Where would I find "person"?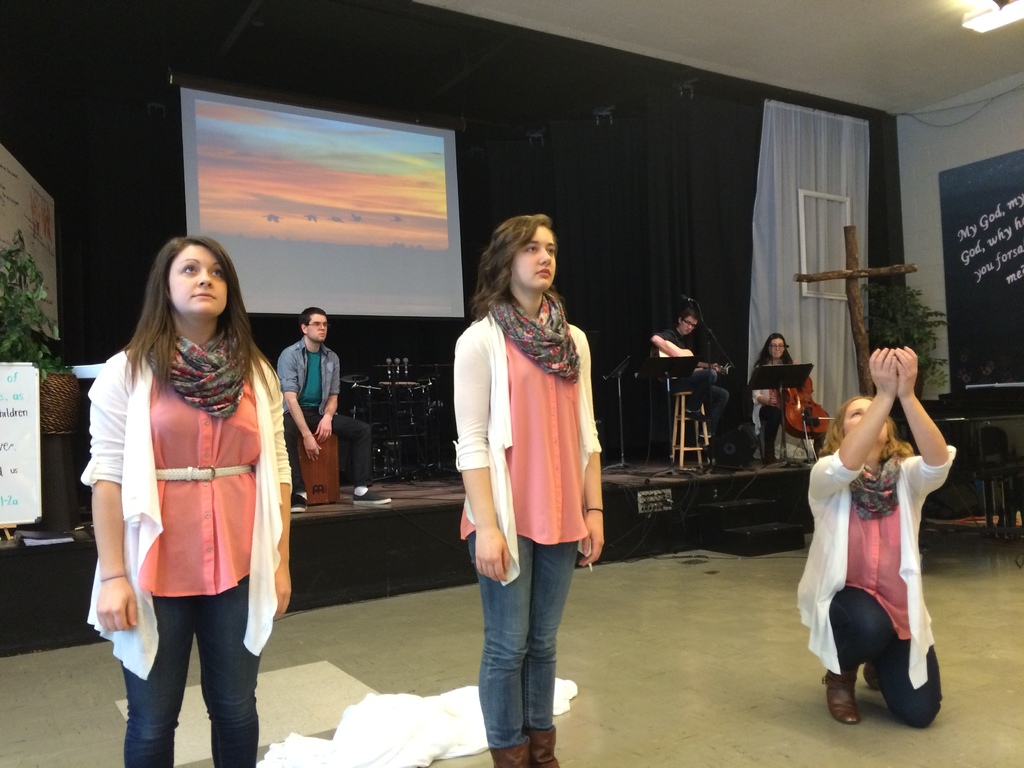
At x1=83 y1=219 x2=294 y2=760.
